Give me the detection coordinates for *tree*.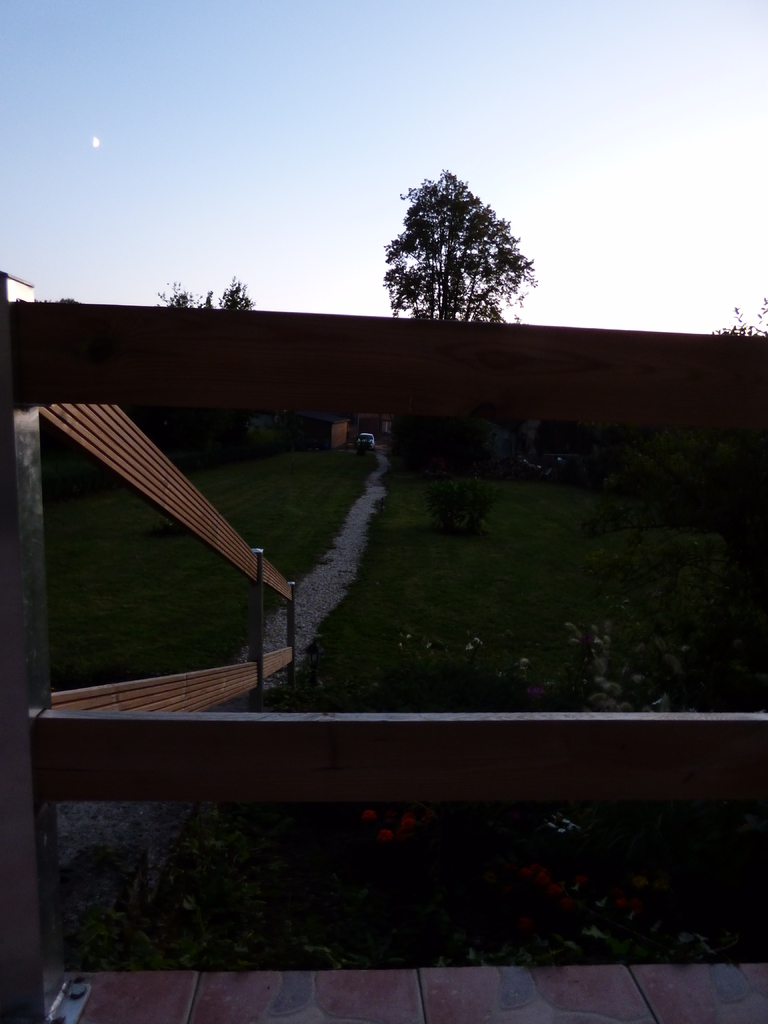
BBox(379, 158, 535, 319).
